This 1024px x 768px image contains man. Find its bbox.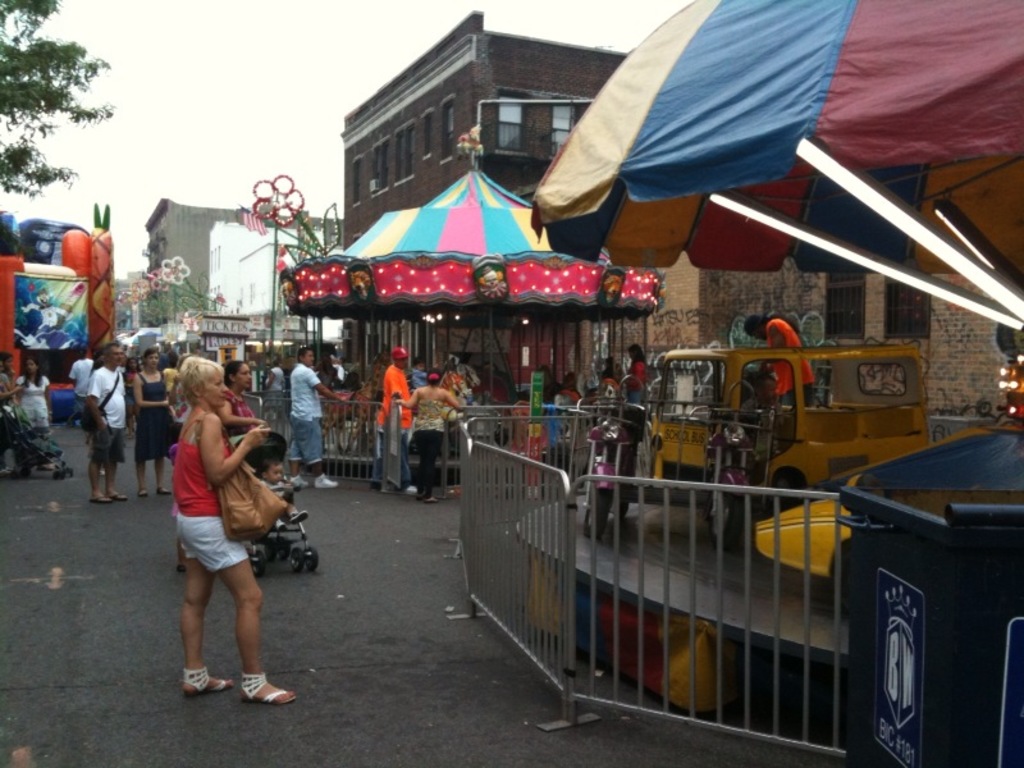
{"x1": 84, "y1": 343, "x2": 129, "y2": 507}.
